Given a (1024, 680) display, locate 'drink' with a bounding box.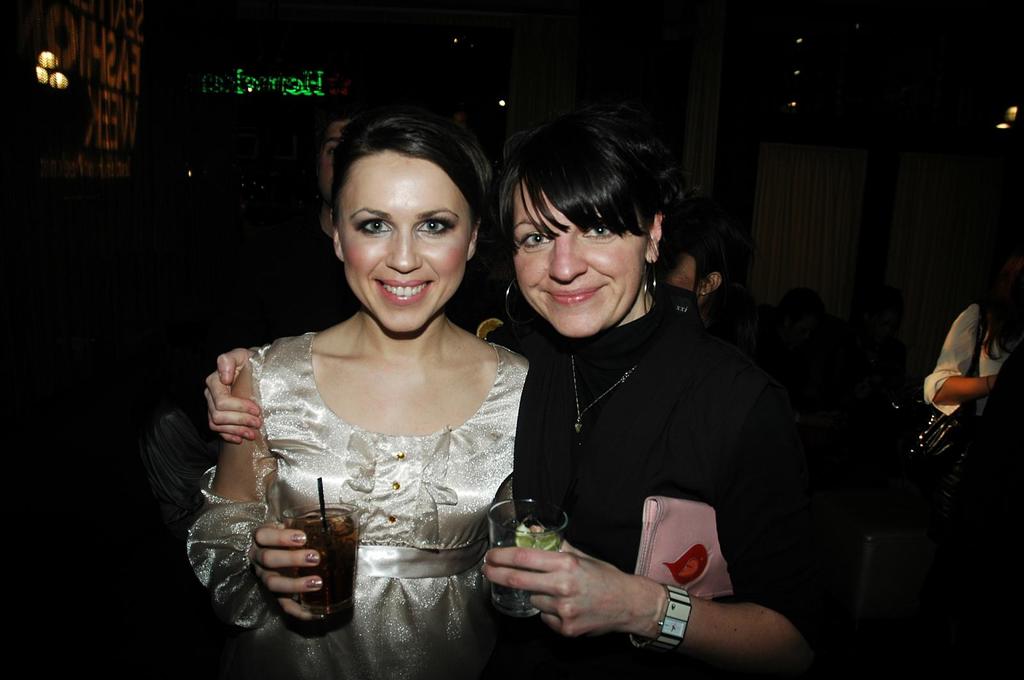
Located: BBox(269, 504, 355, 627).
